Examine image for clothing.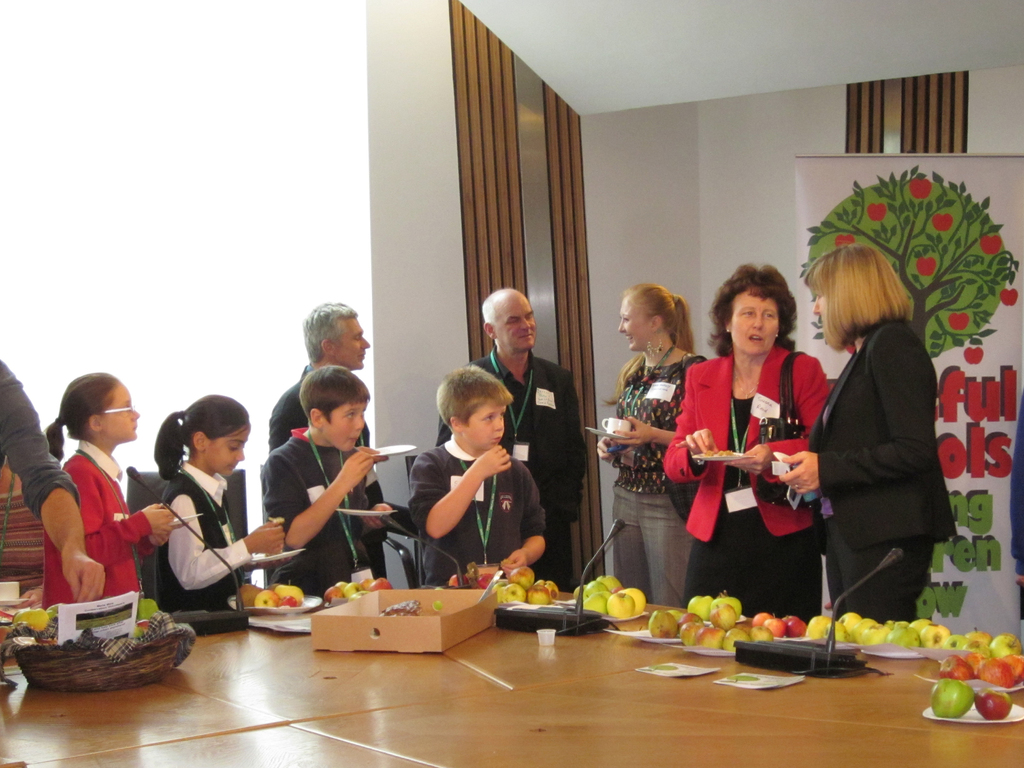
Examination result: [x1=36, y1=438, x2=156, y2=607].
